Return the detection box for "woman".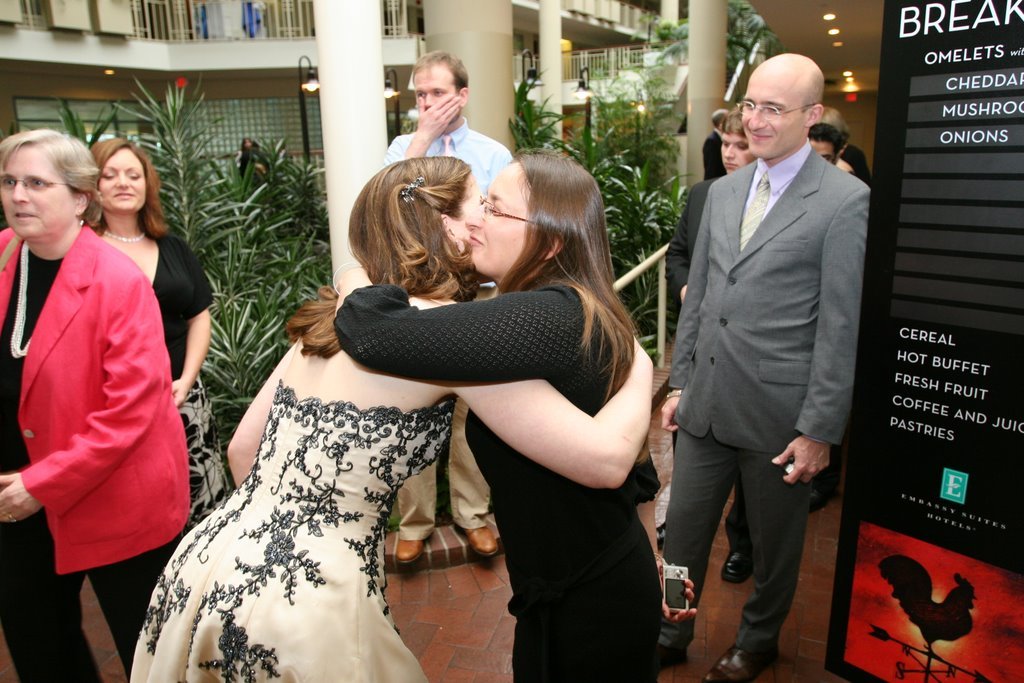
<bbox>331, 151, 671, 681</bbox>.
